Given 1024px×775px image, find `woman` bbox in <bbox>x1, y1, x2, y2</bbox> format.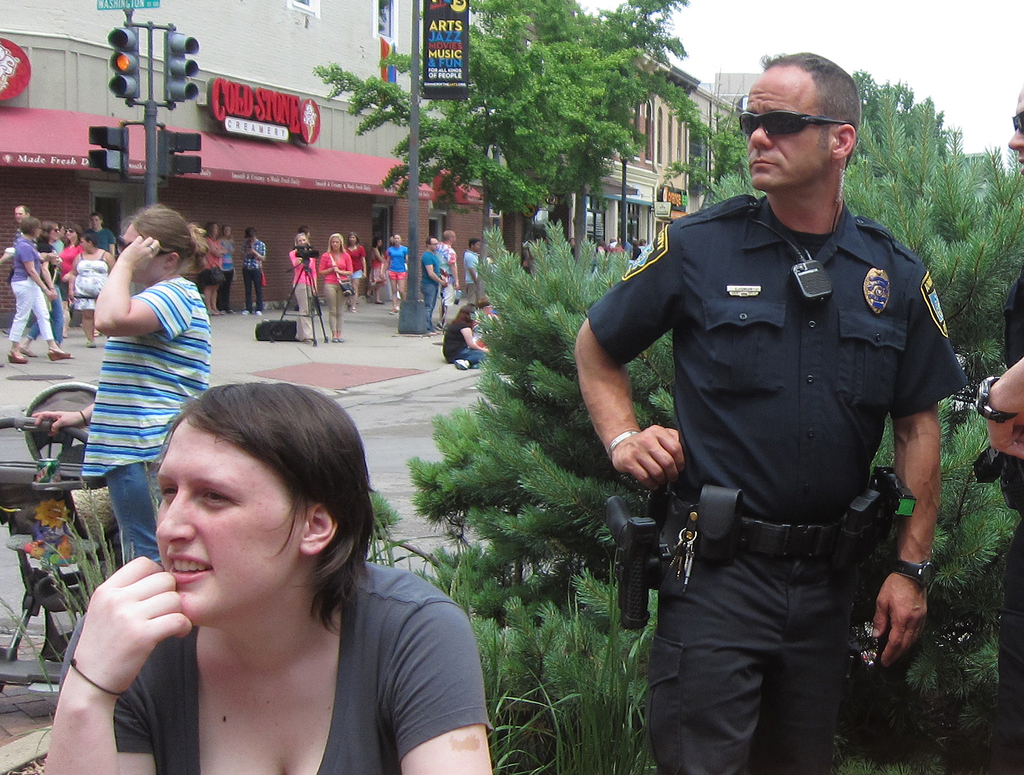
<bbox>39, 224, 56, 326</bbox>.
